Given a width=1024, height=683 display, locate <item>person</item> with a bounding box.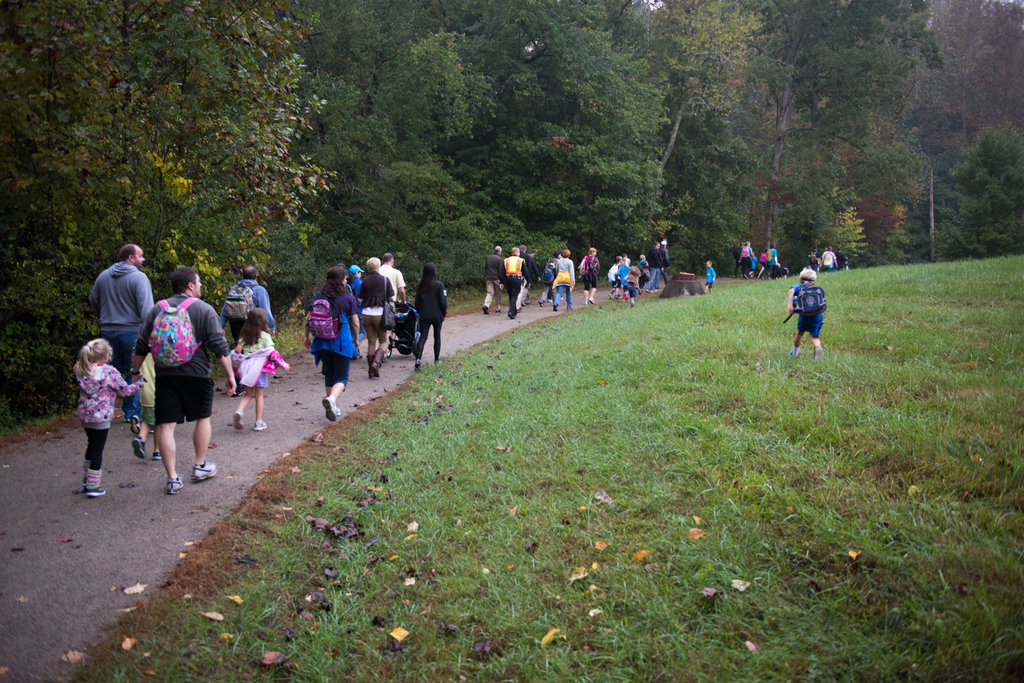
Located: BBox(411, 257, 451, 372).
